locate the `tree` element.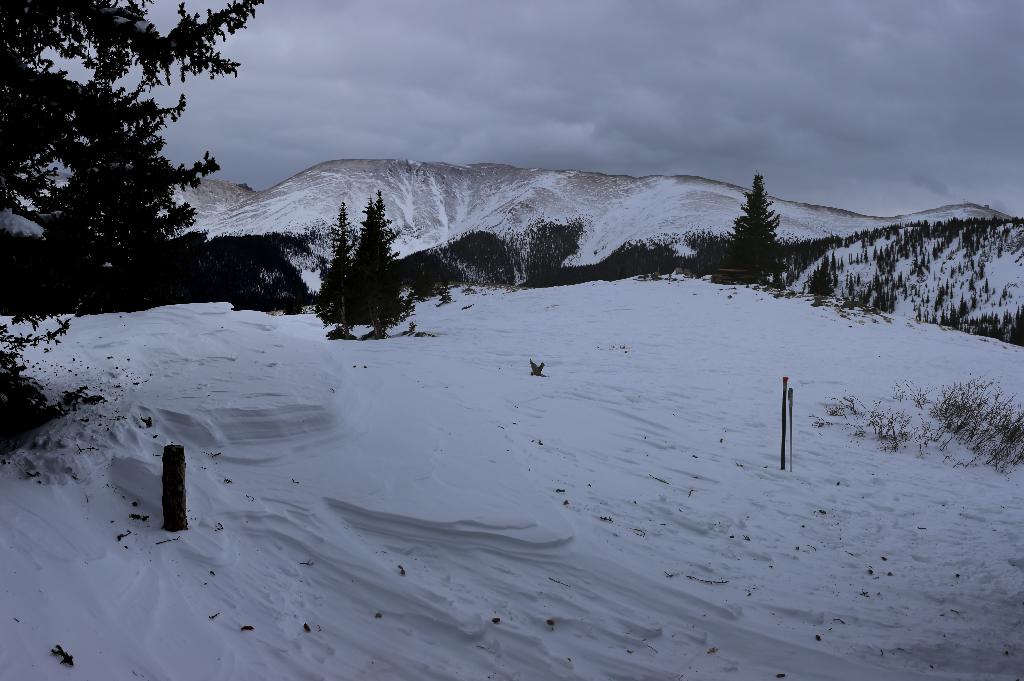
Element bbox: <region>352, 191, 392, 332</region>.
